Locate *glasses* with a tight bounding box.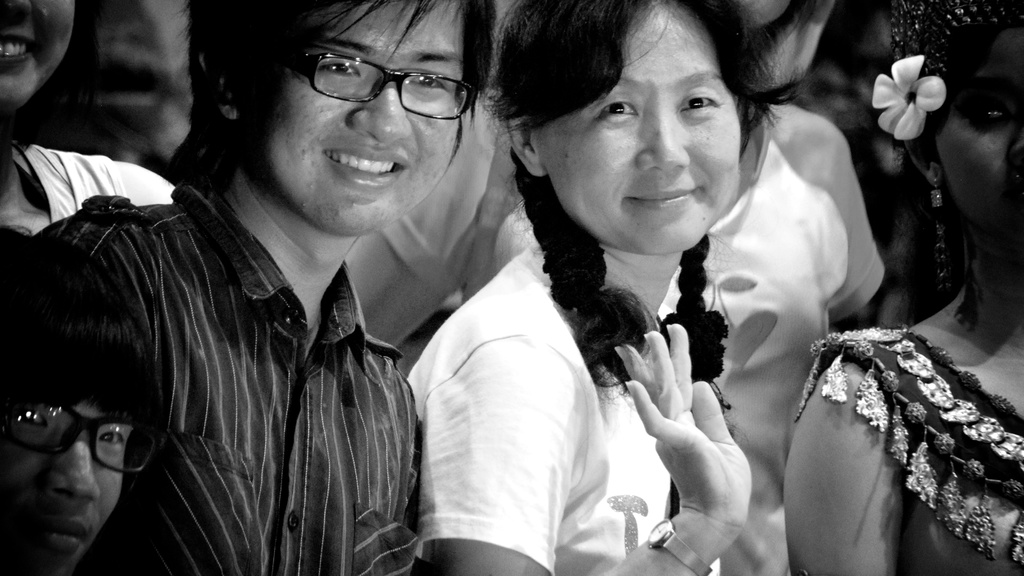
(left=12, top=399, right=159, bottom=473).
